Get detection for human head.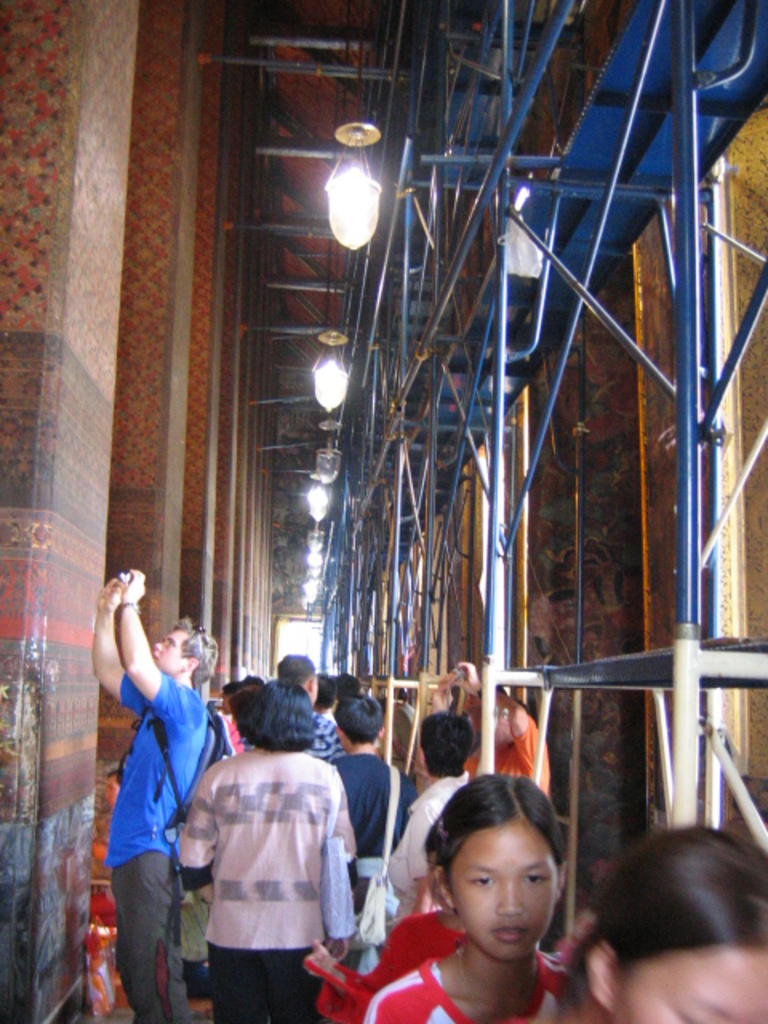
Detection: bbox=(418, 712, 474, 778).
